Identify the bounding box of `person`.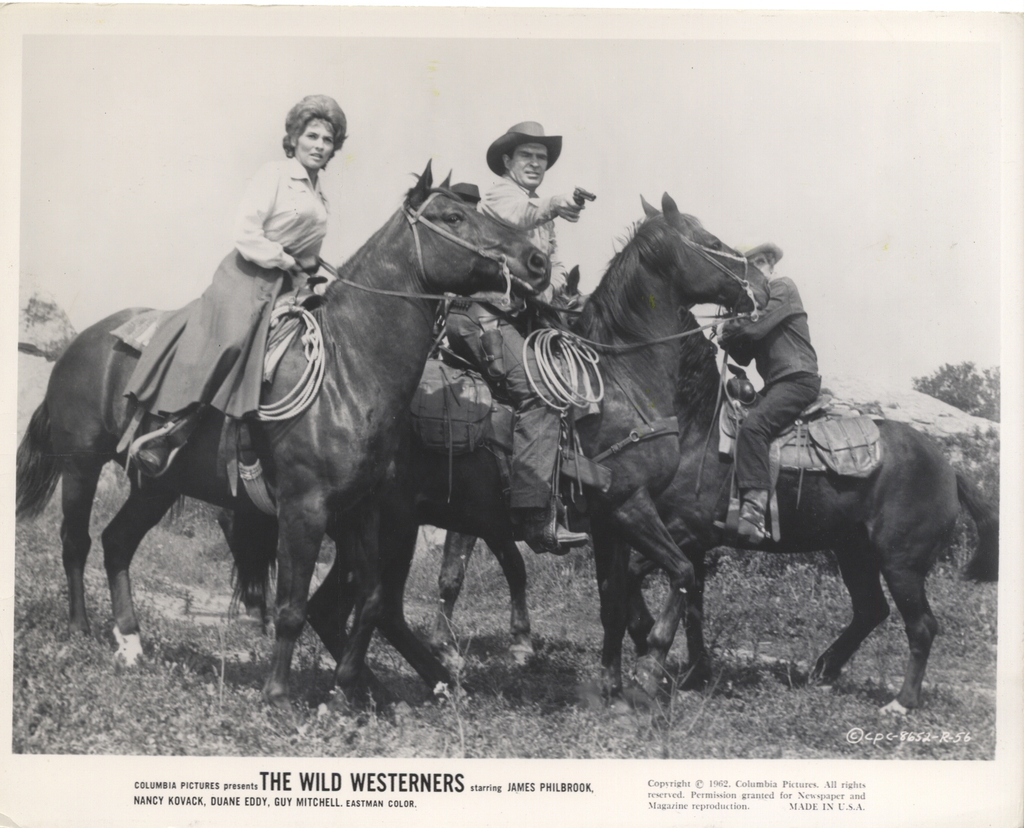
452 122 602 559.
